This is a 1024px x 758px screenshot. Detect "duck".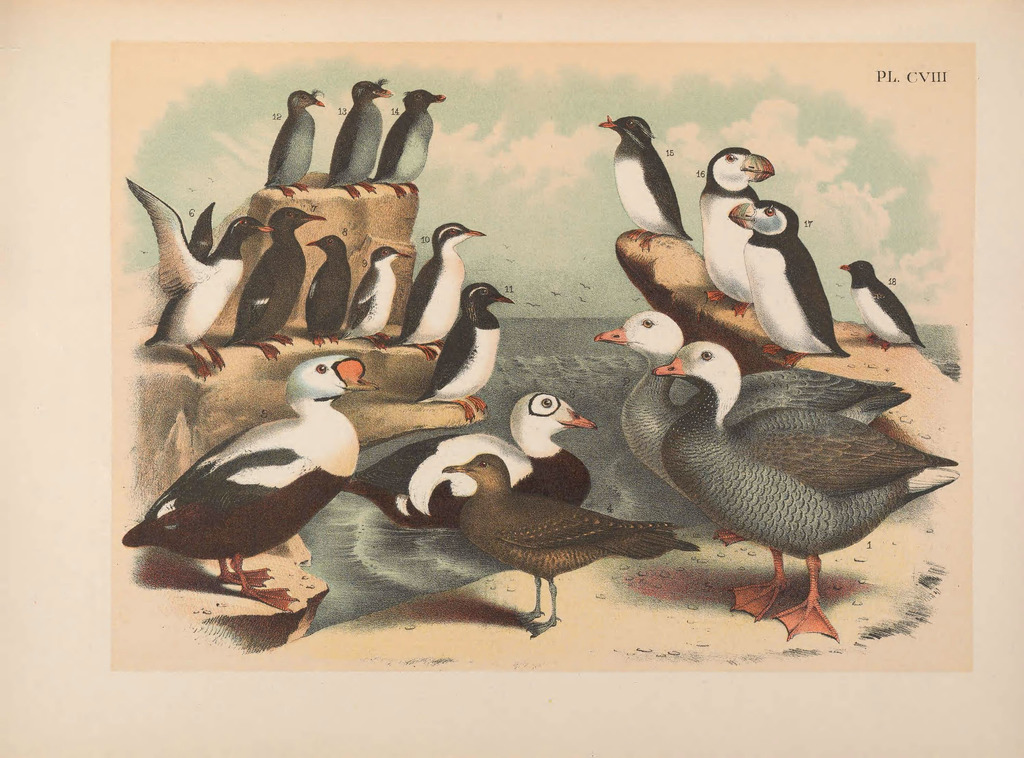
439/449/703/636.
